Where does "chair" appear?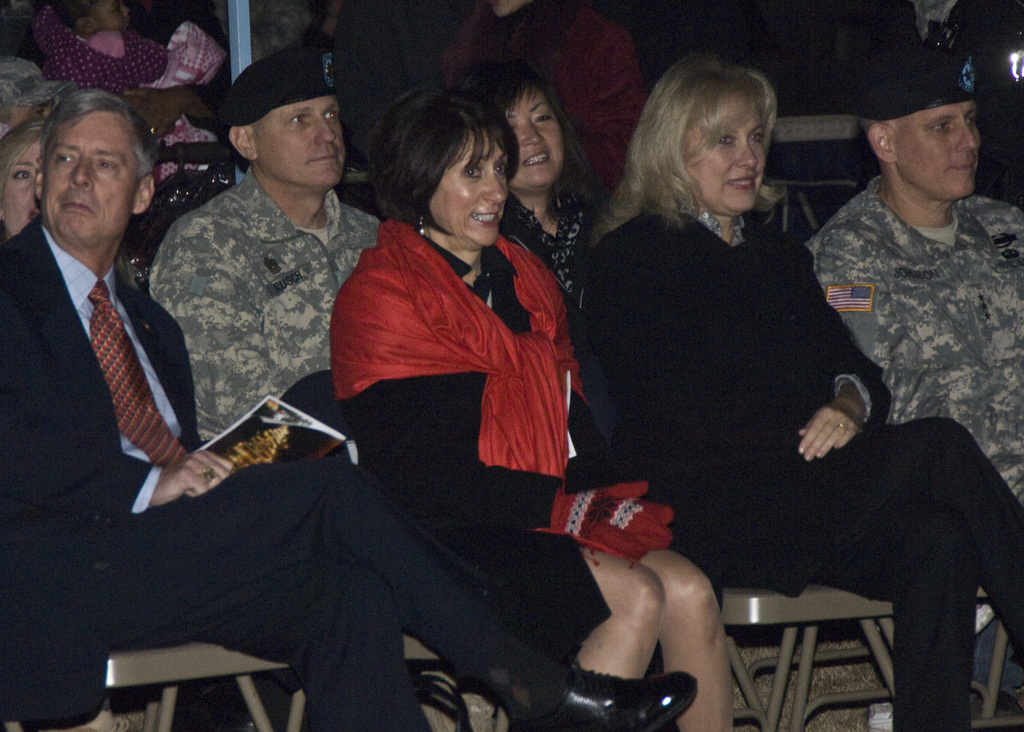
Appears at bbox(131, 166, 241, 315).
